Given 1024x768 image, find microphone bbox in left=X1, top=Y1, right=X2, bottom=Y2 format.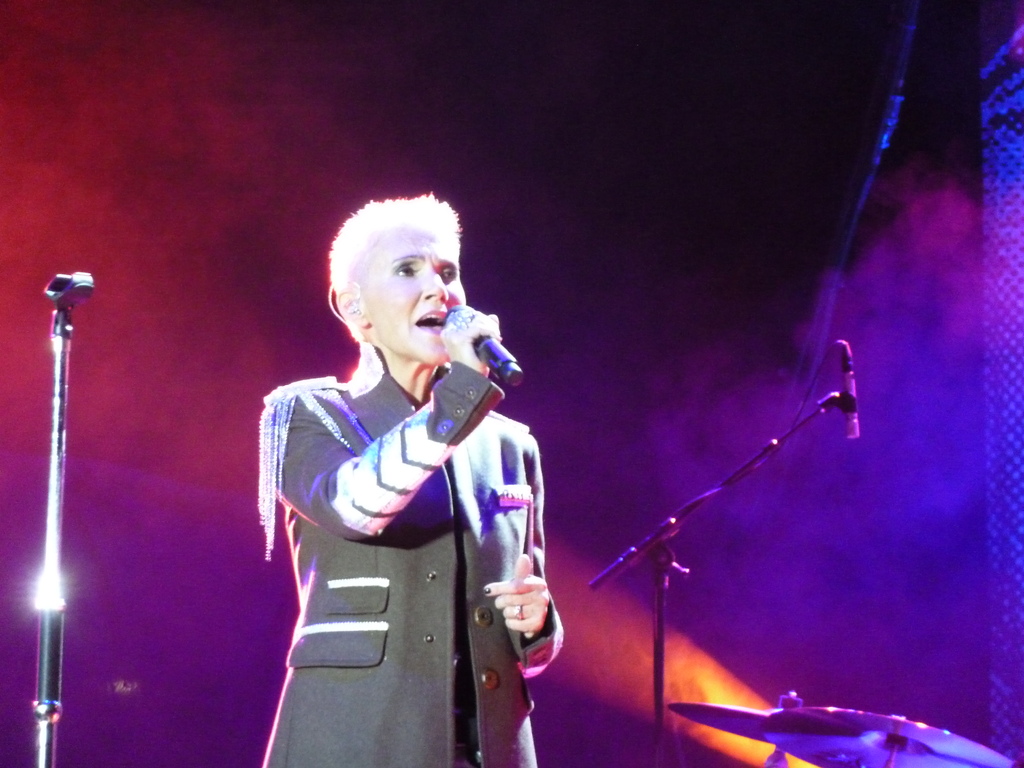
left=842, top=341, right=863, bottom=440.
